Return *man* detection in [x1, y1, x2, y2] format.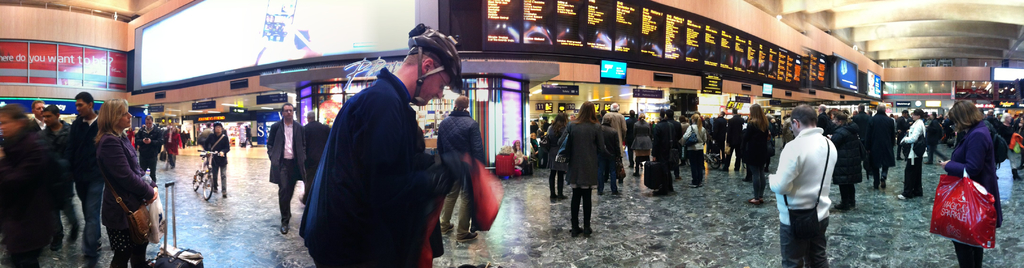
[766, 108, 836, 267].
